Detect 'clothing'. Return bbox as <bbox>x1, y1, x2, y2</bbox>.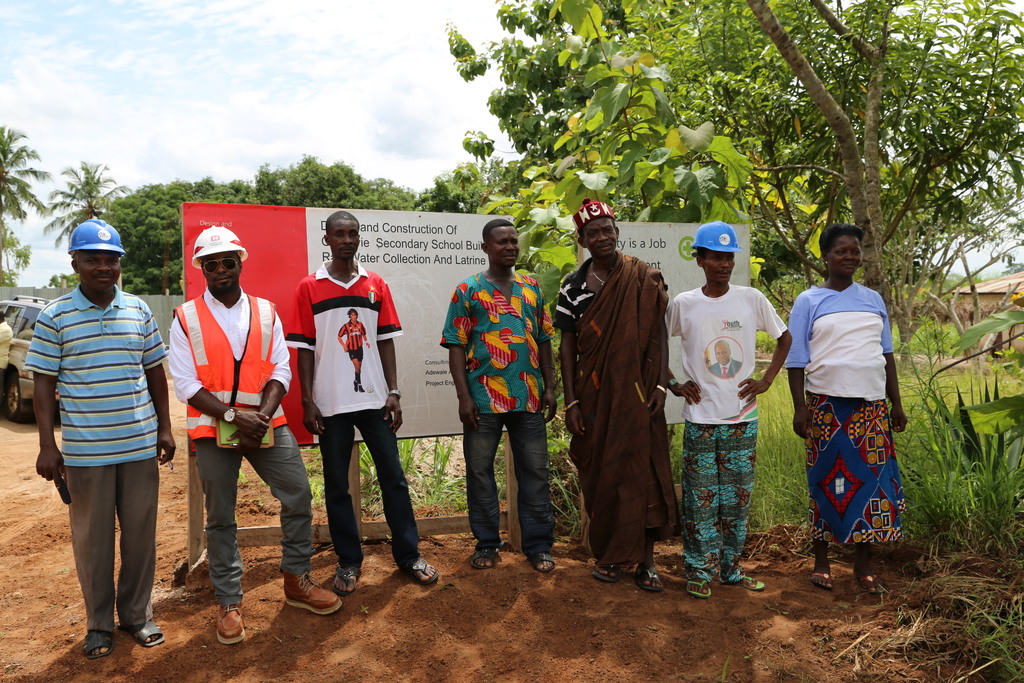
<bbox>279, 267, 404, 568</bbox>.
